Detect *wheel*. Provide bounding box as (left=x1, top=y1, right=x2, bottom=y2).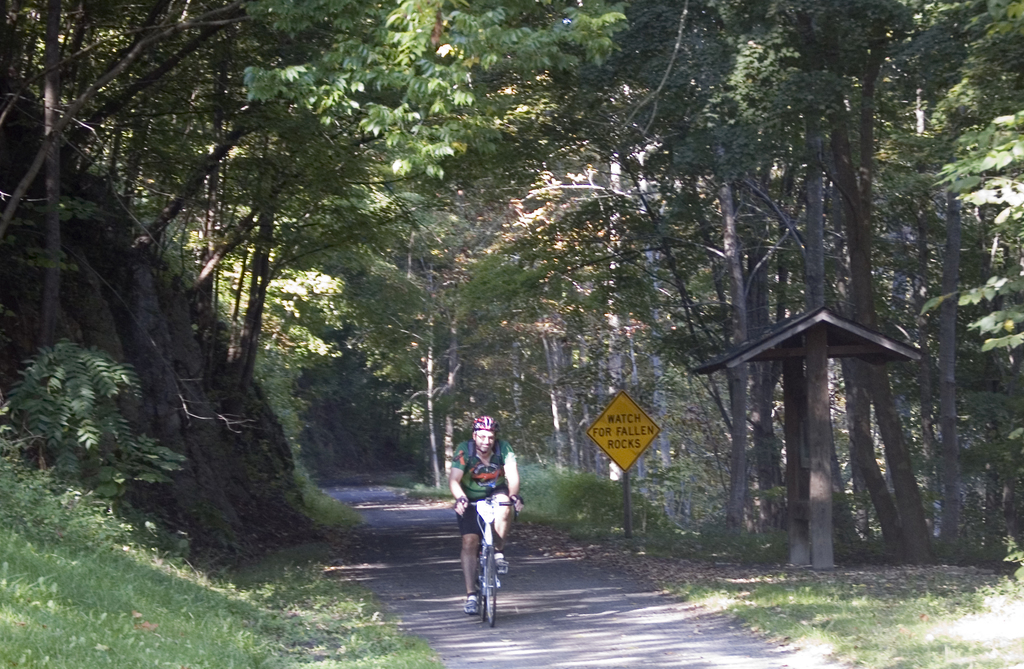
(left=484, top=551, right=504, bottom=628).
